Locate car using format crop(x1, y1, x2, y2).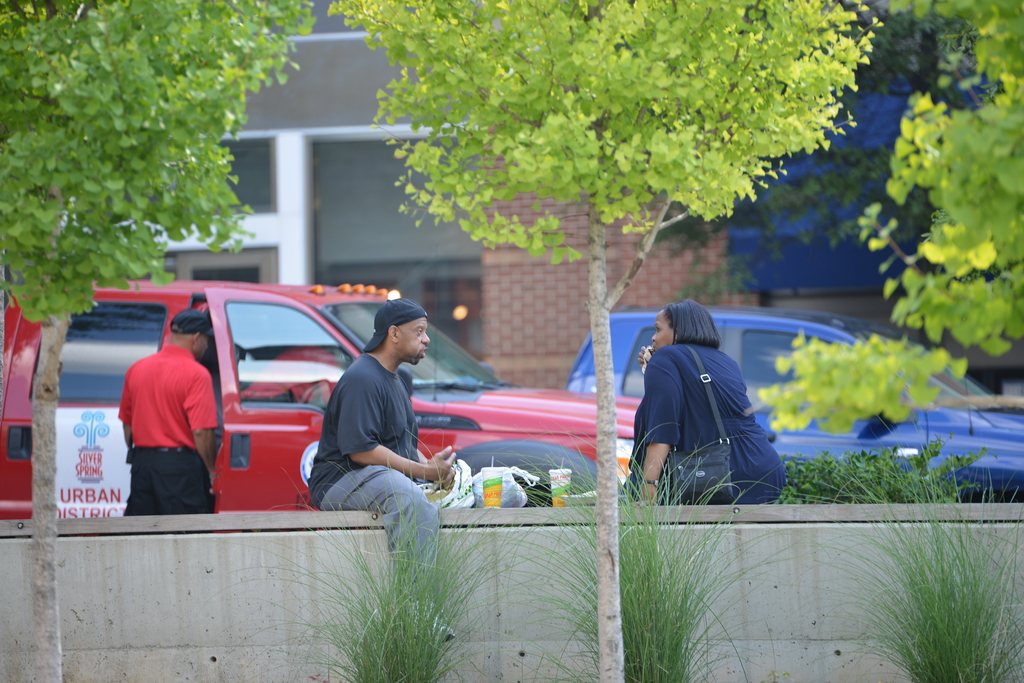
crop(0, 278, 641, 533).
